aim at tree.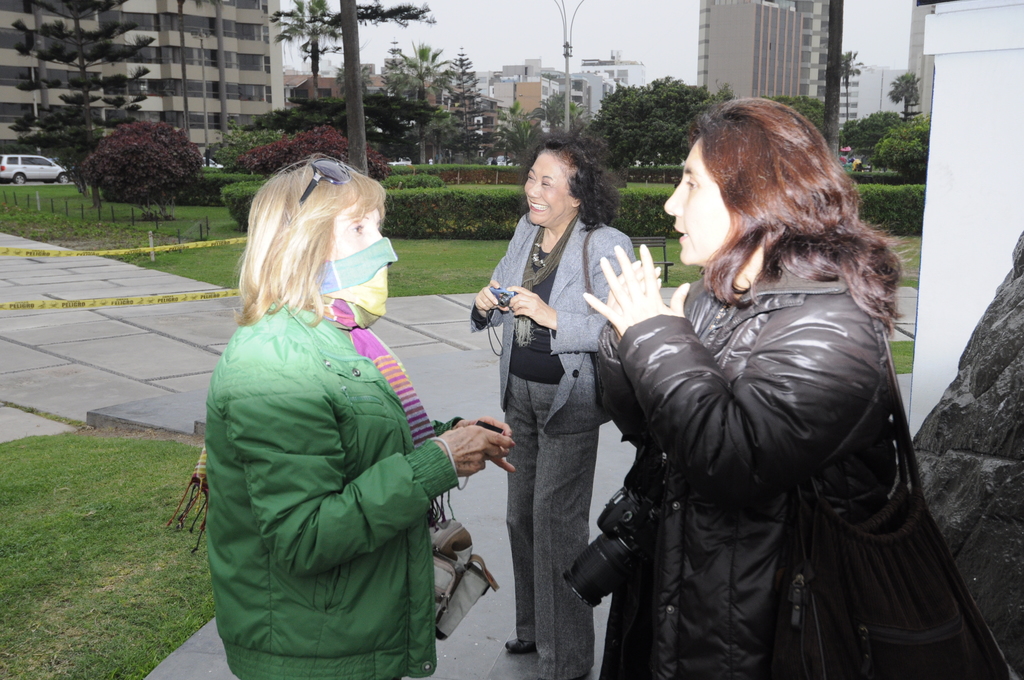
Aimed at [10, 0, 157, 209].
